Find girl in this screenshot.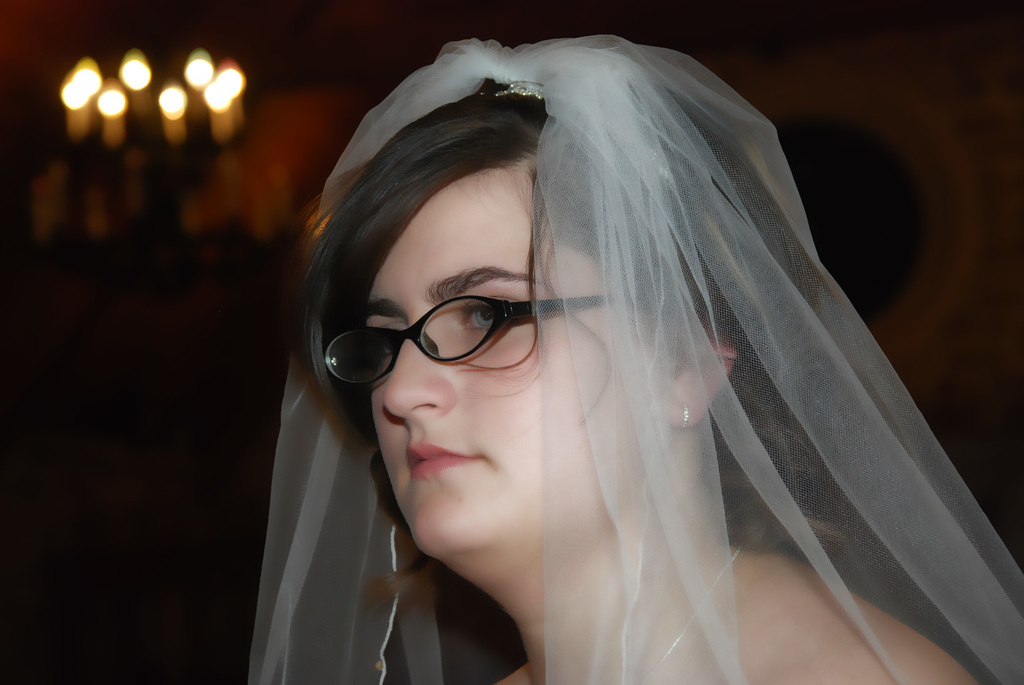
The bounding box for girl is box=[246, 33, 1023, 684].
